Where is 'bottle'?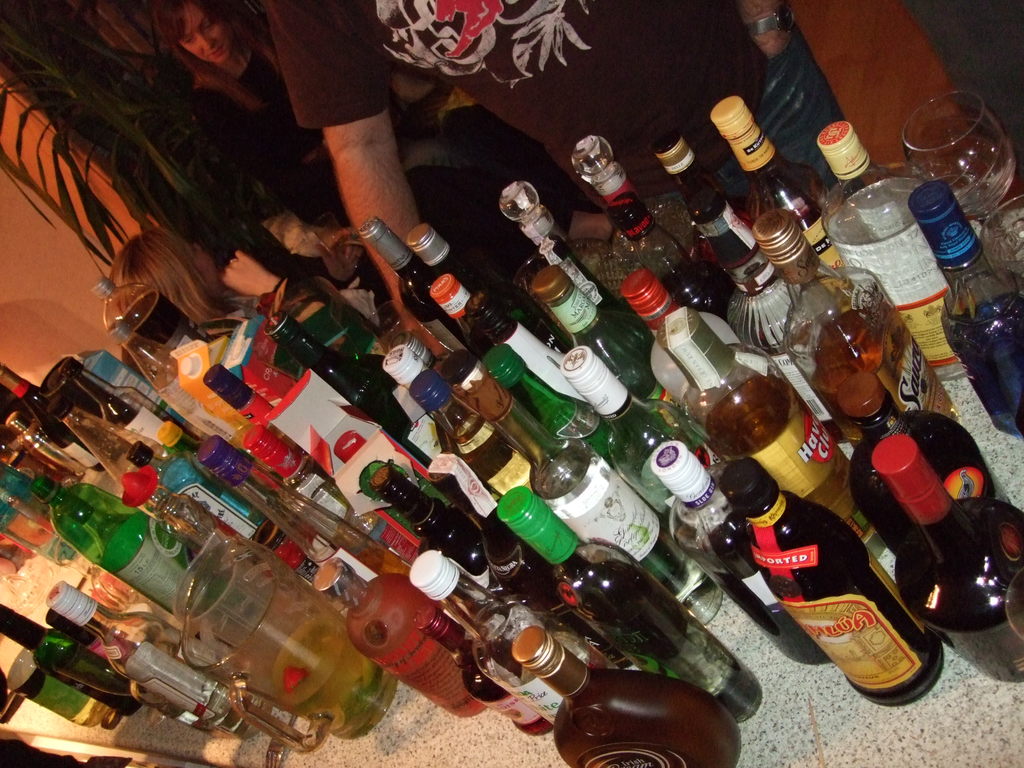
box(473, 534, 601, 650).
